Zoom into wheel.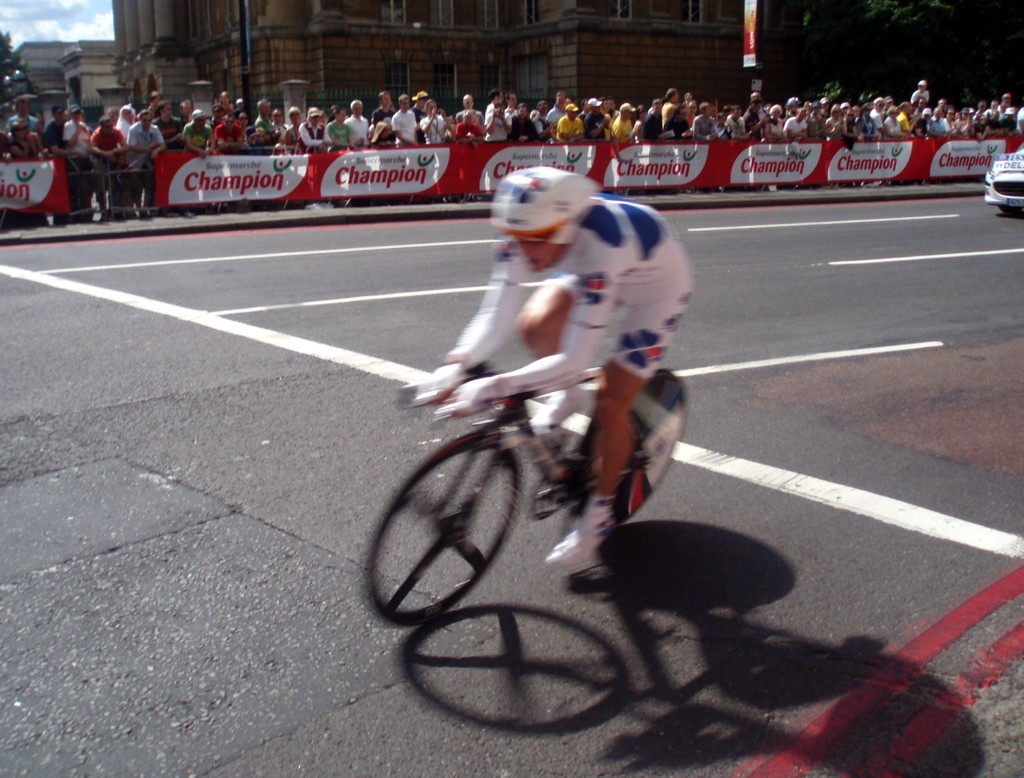
Zoom target: Rect(363, 435, 519, 626).
